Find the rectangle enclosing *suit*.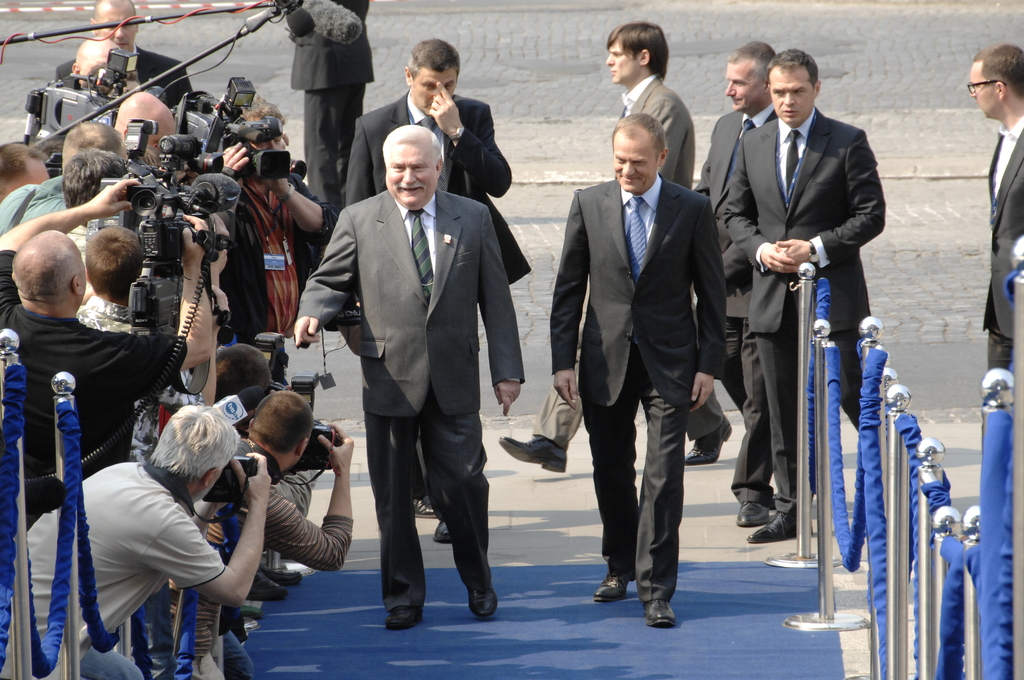
(left=691, top=108, right=778, bottom=505).
